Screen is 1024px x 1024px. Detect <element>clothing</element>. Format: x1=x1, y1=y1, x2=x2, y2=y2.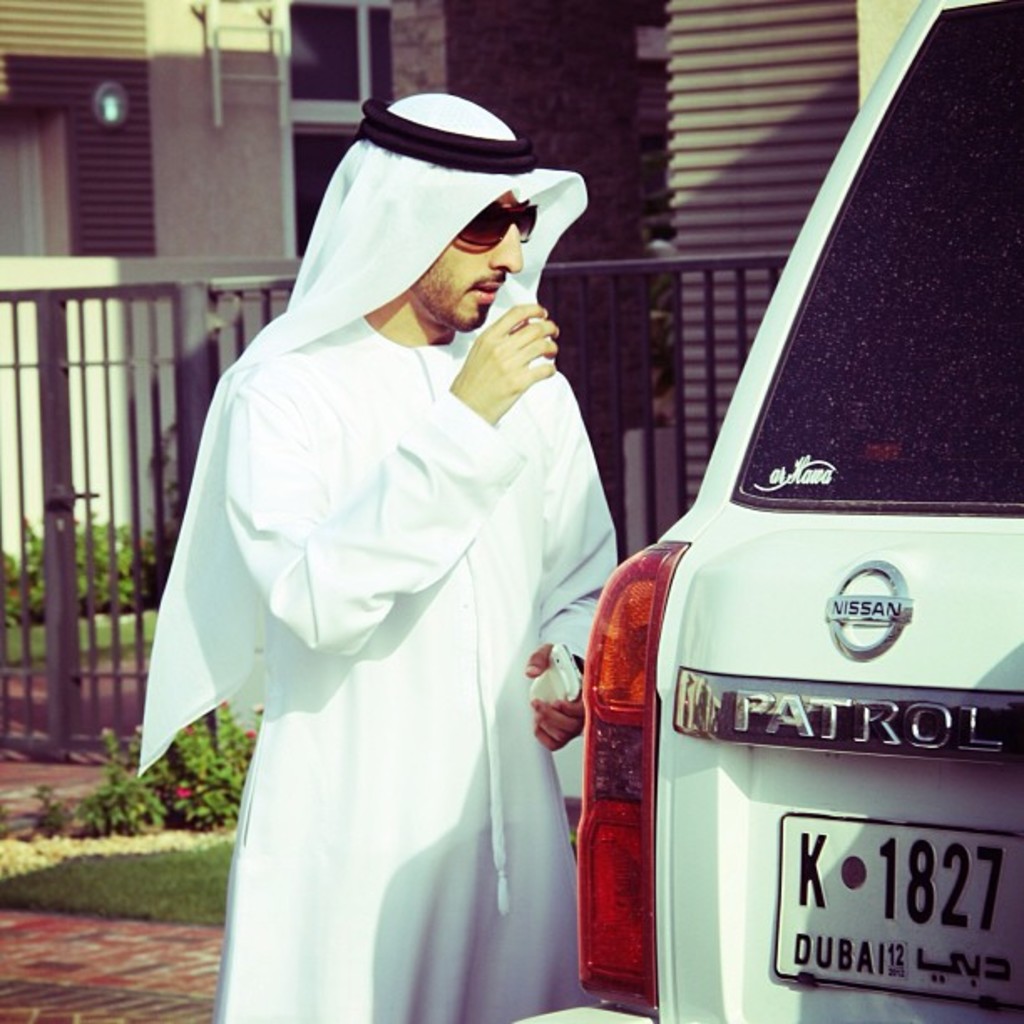
x1=152, y1=179, x2=632, y2=997.
